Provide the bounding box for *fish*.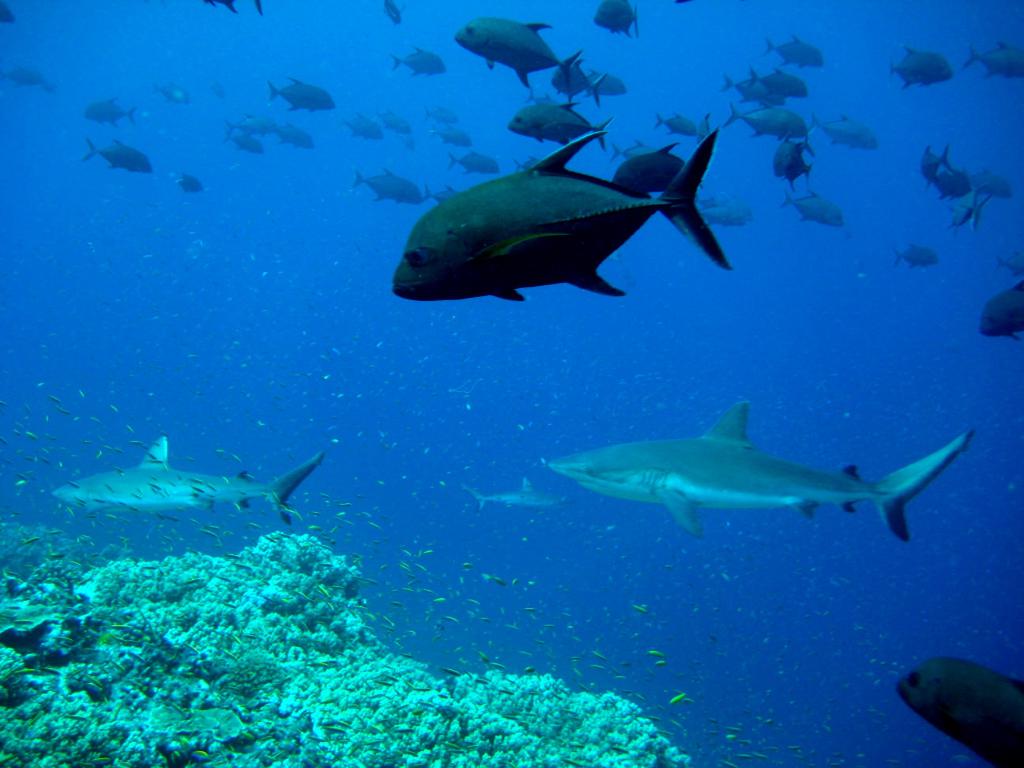
left=150, top=84, right=190, bottom=106.
